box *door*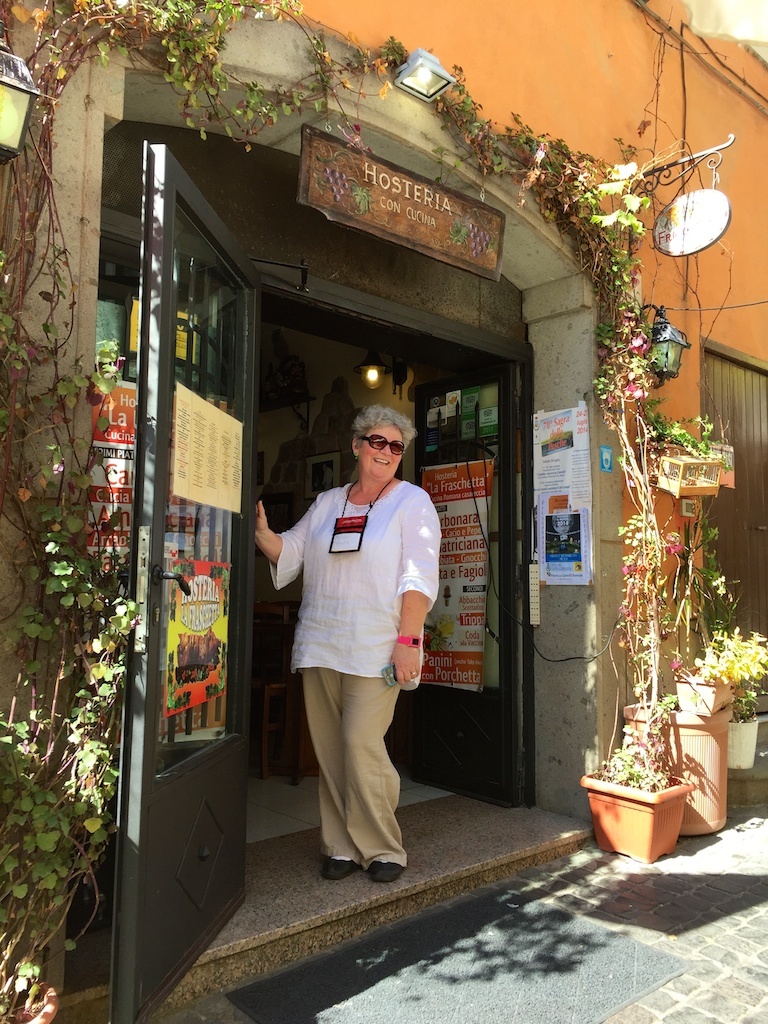
BBox(403, 364, 518, 813)
